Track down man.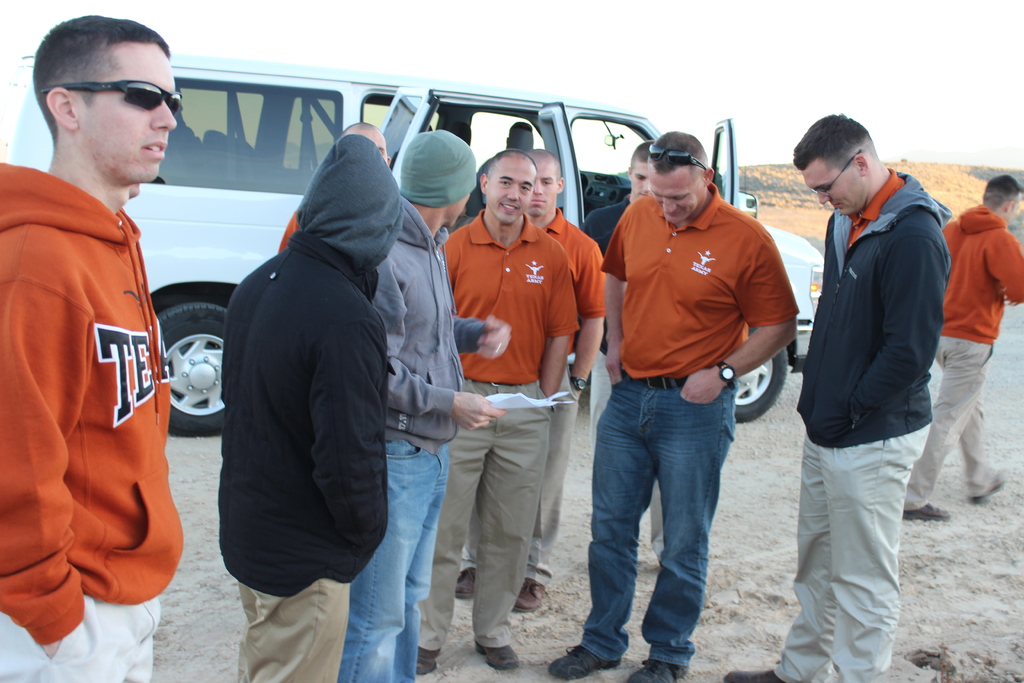
Tracked to select_region(413, 154, 578, 672).
